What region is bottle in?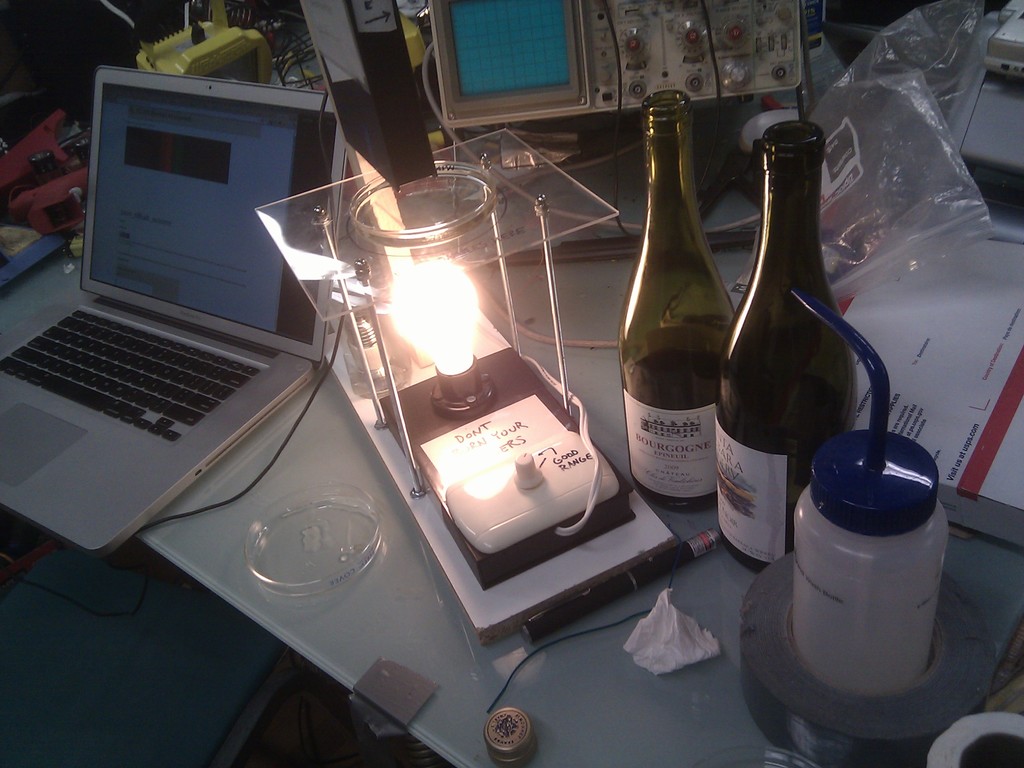
l=710, t=118, r=863, b=575.
